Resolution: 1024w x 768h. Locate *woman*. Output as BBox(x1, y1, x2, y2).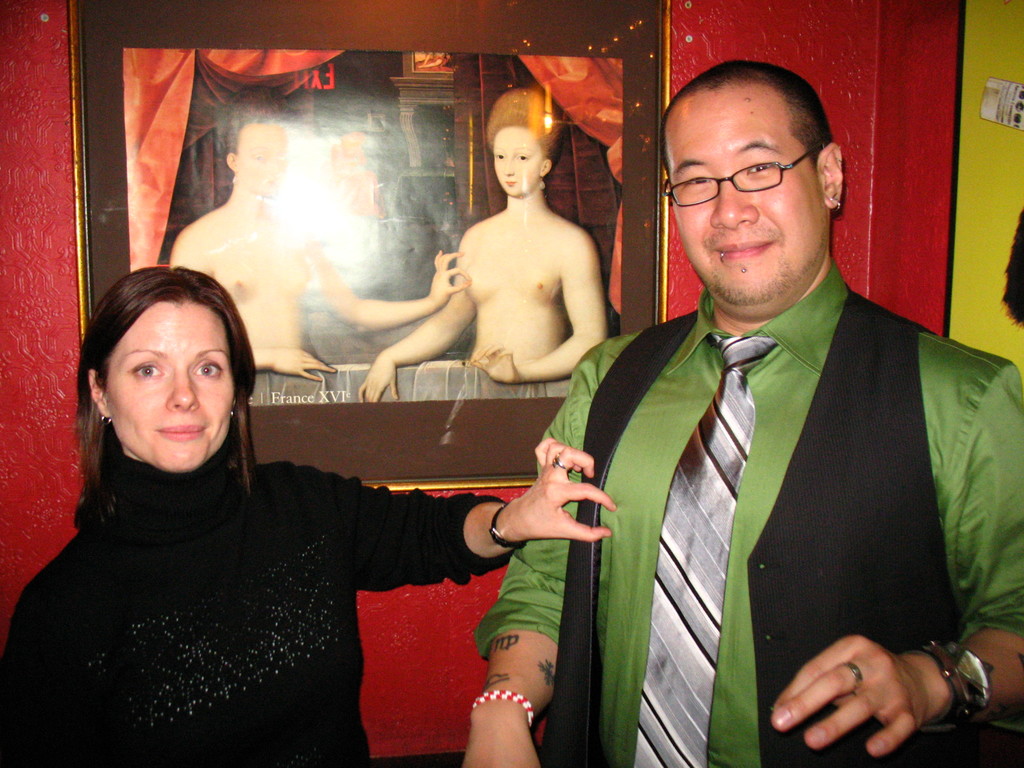
BBox(0, 269, 623, 767).
